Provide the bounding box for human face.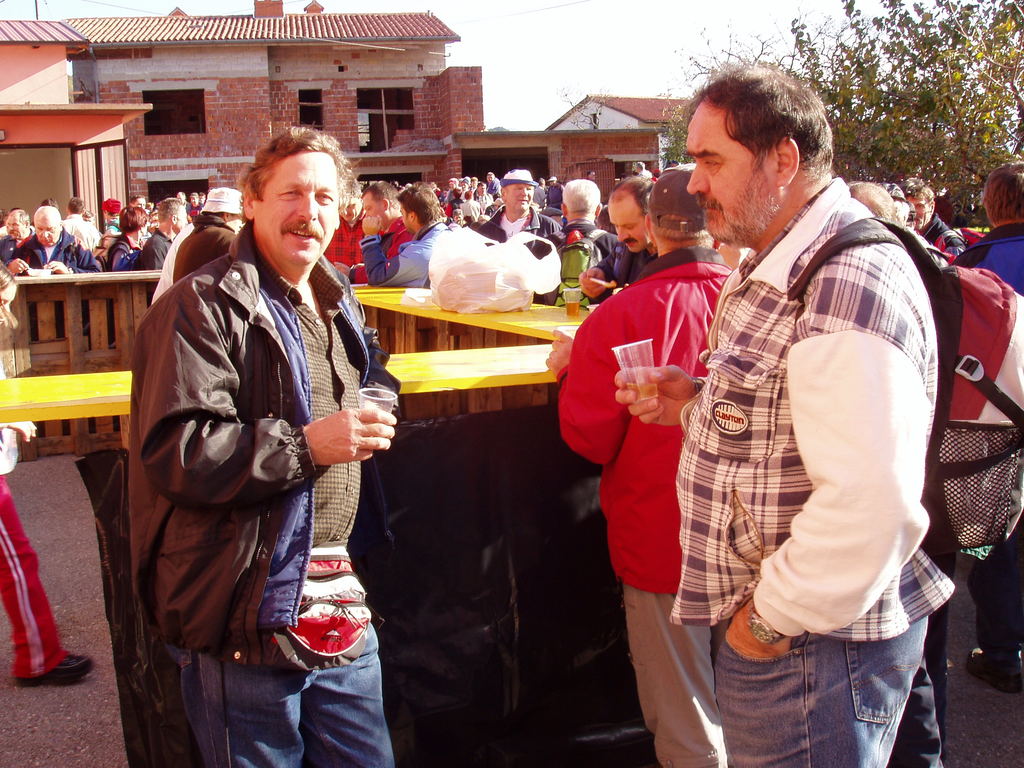
(397,201,413,233).
